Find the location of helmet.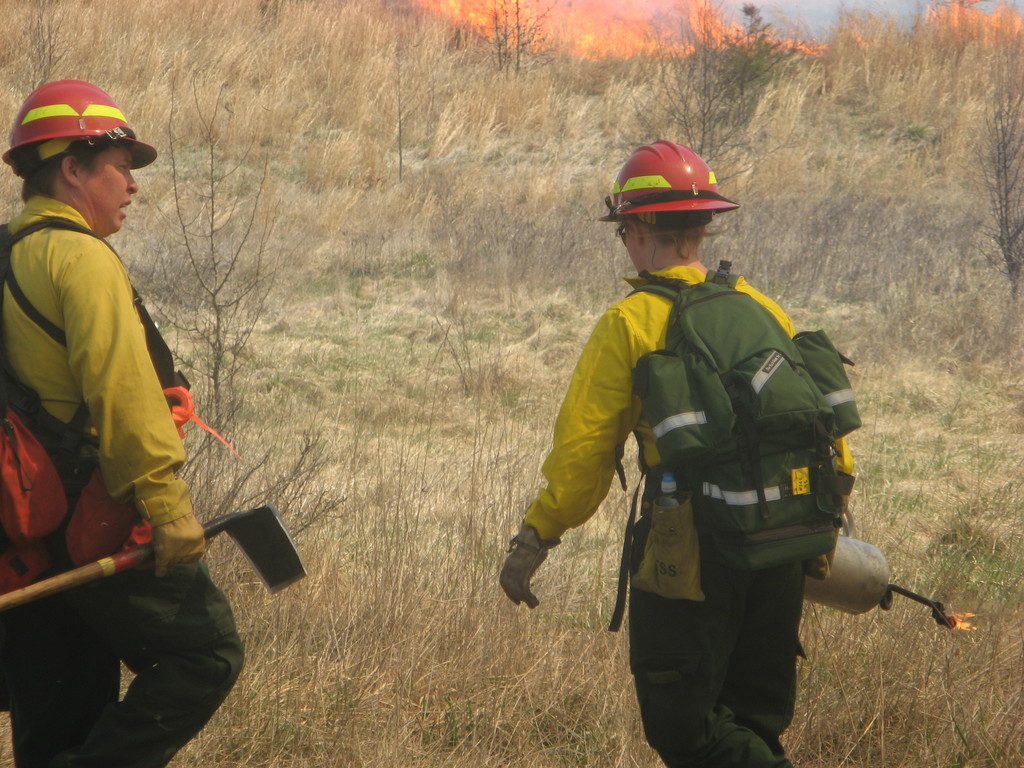
Location: 597/138/732/262.
